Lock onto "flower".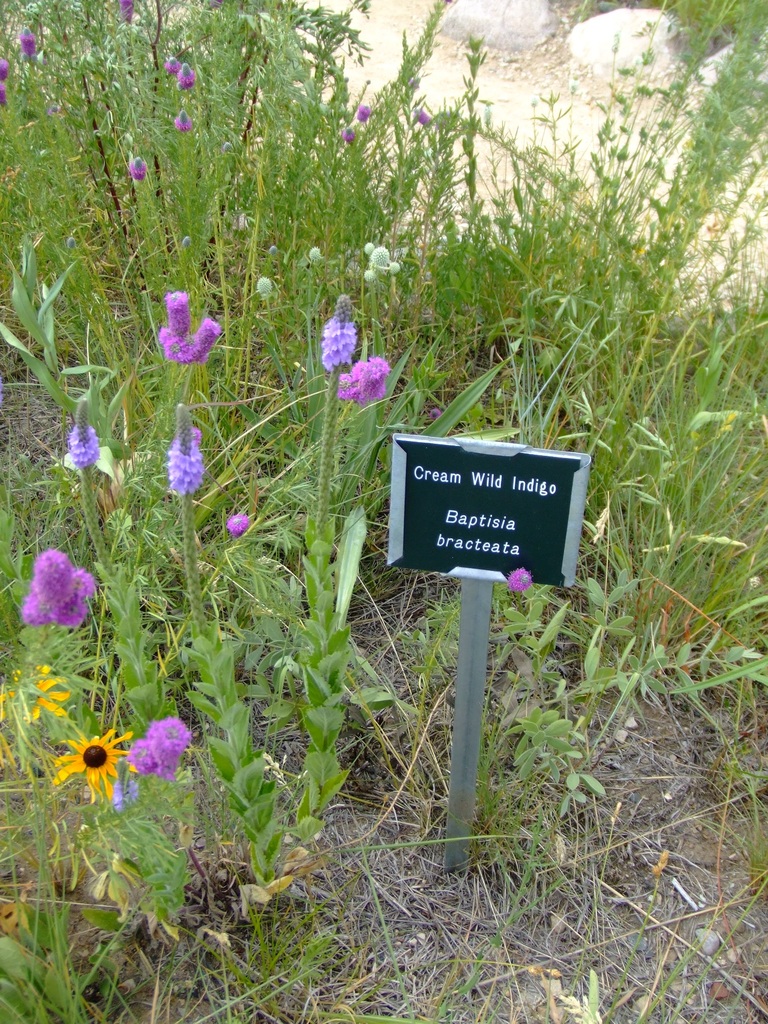
Locked: 358/101/373/124.
